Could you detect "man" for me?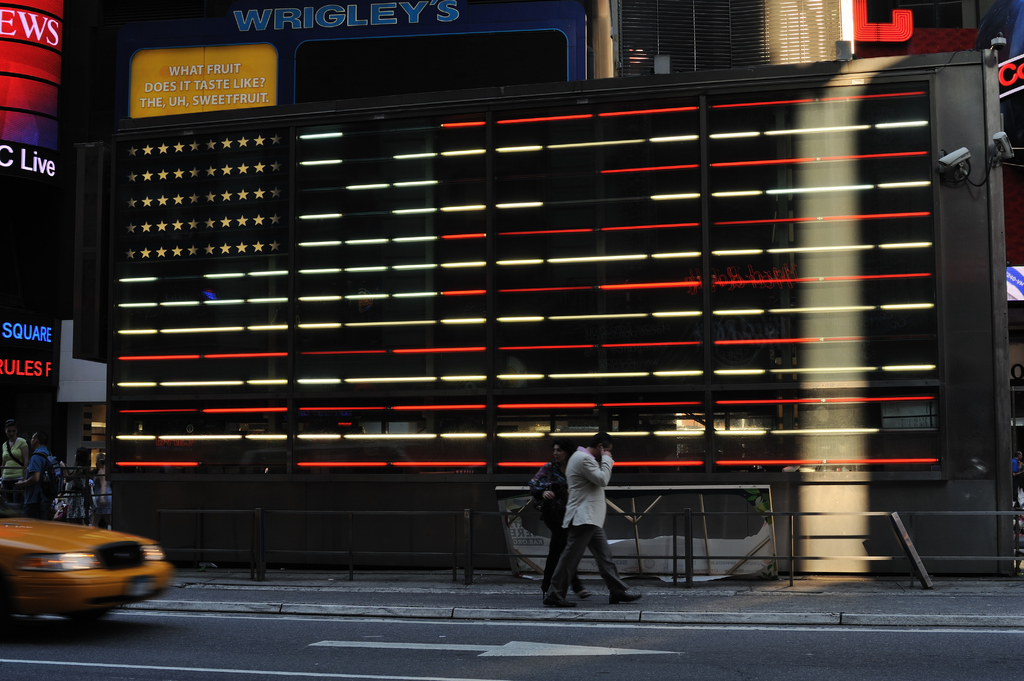
Detection result: {"x1": 535, "y1": 443, "x2": 592, "y2": 602}.
